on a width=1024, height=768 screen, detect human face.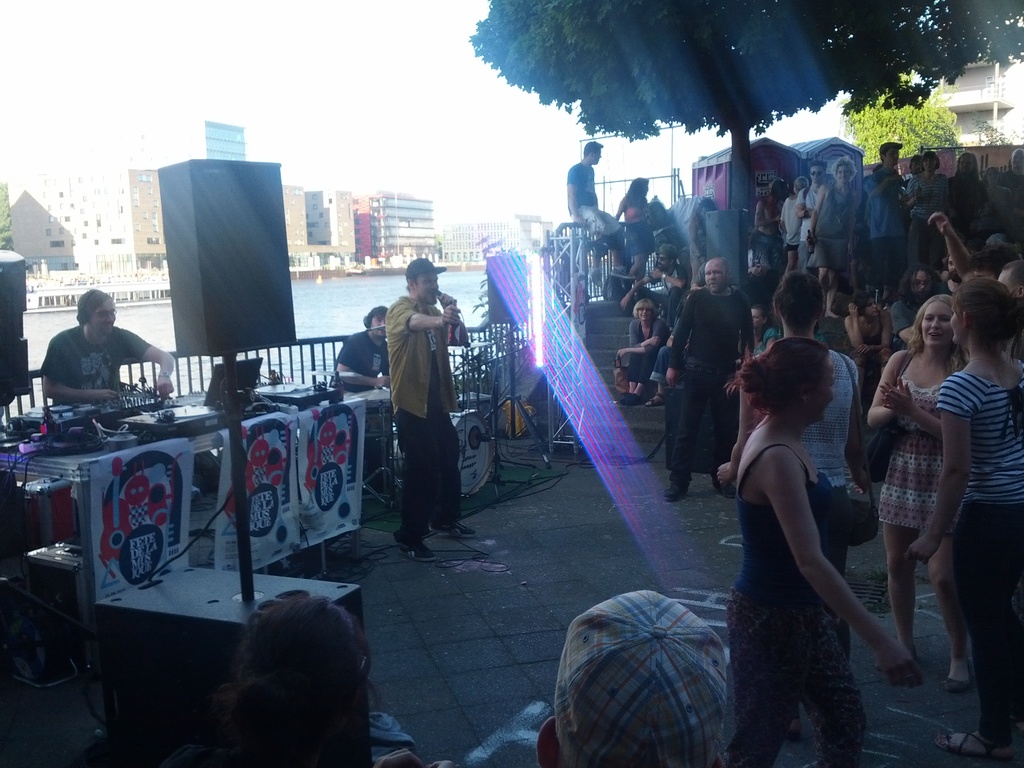
crop(591, 150, 604, 164).
